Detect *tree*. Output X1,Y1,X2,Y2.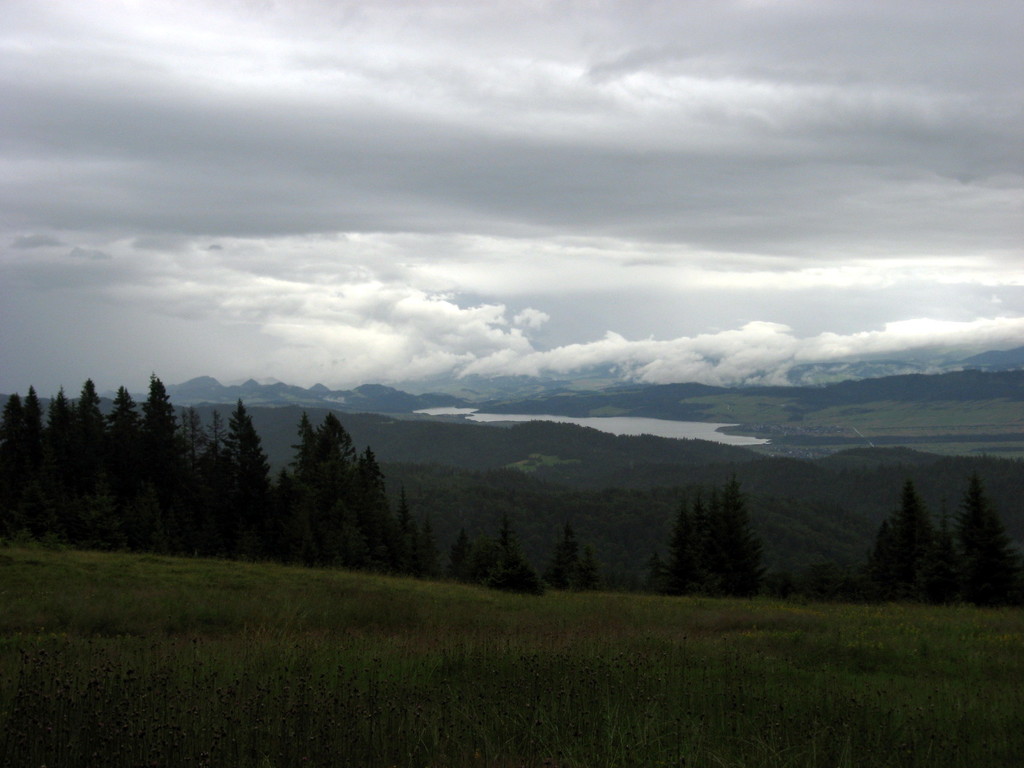
948,476,1010,567.
